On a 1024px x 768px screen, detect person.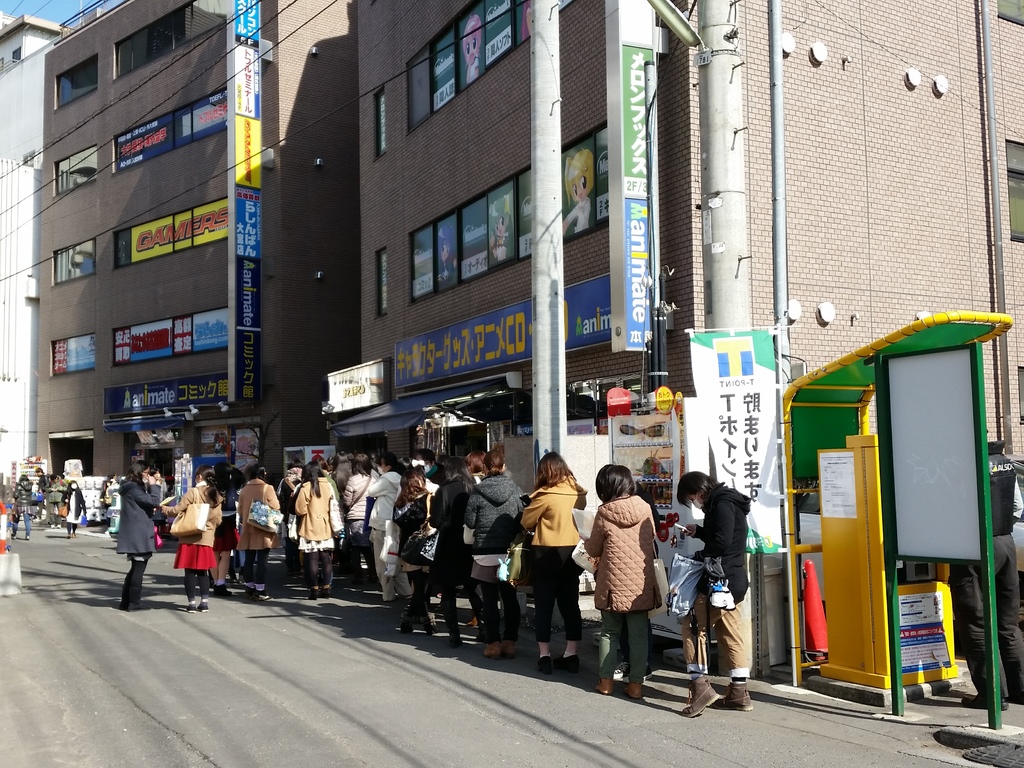
411,445,448,486.
